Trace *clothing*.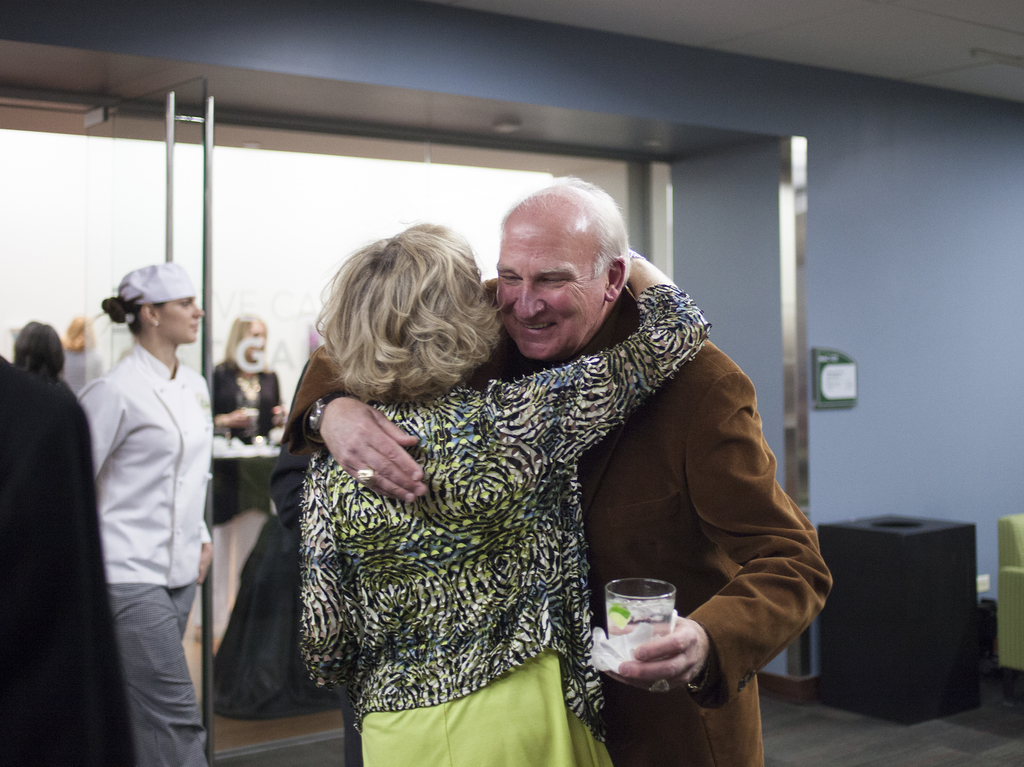
Traced to box=[195, 349, 287, 436].
